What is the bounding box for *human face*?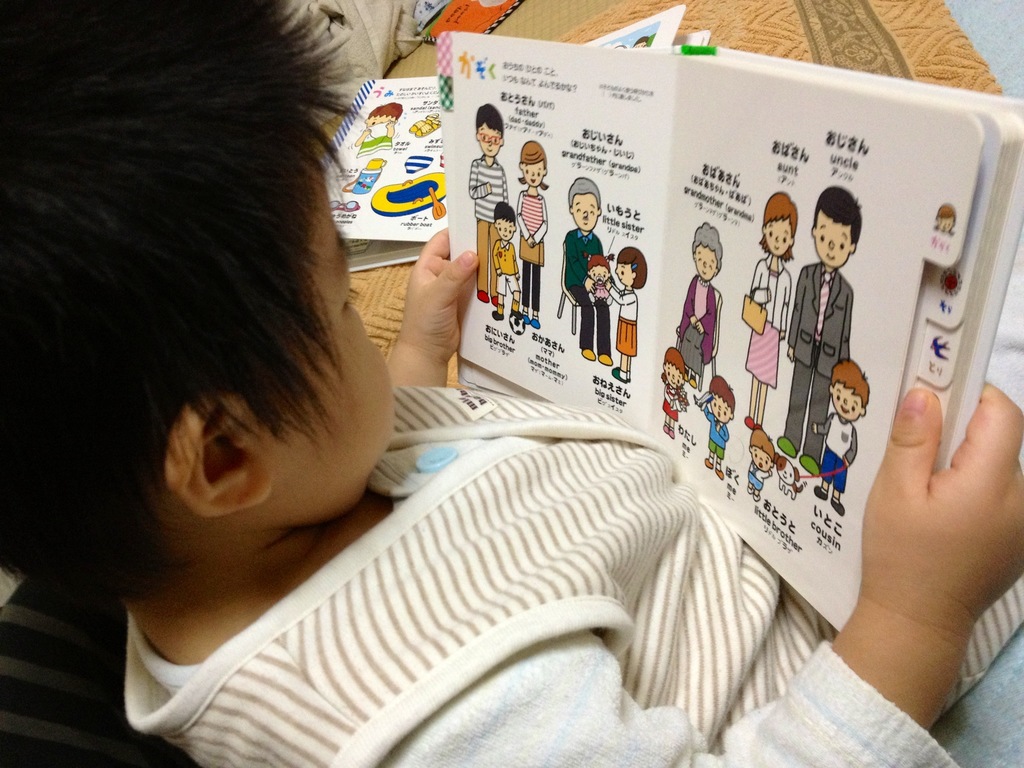
left=832, top=385, right=865, bottom=424.
